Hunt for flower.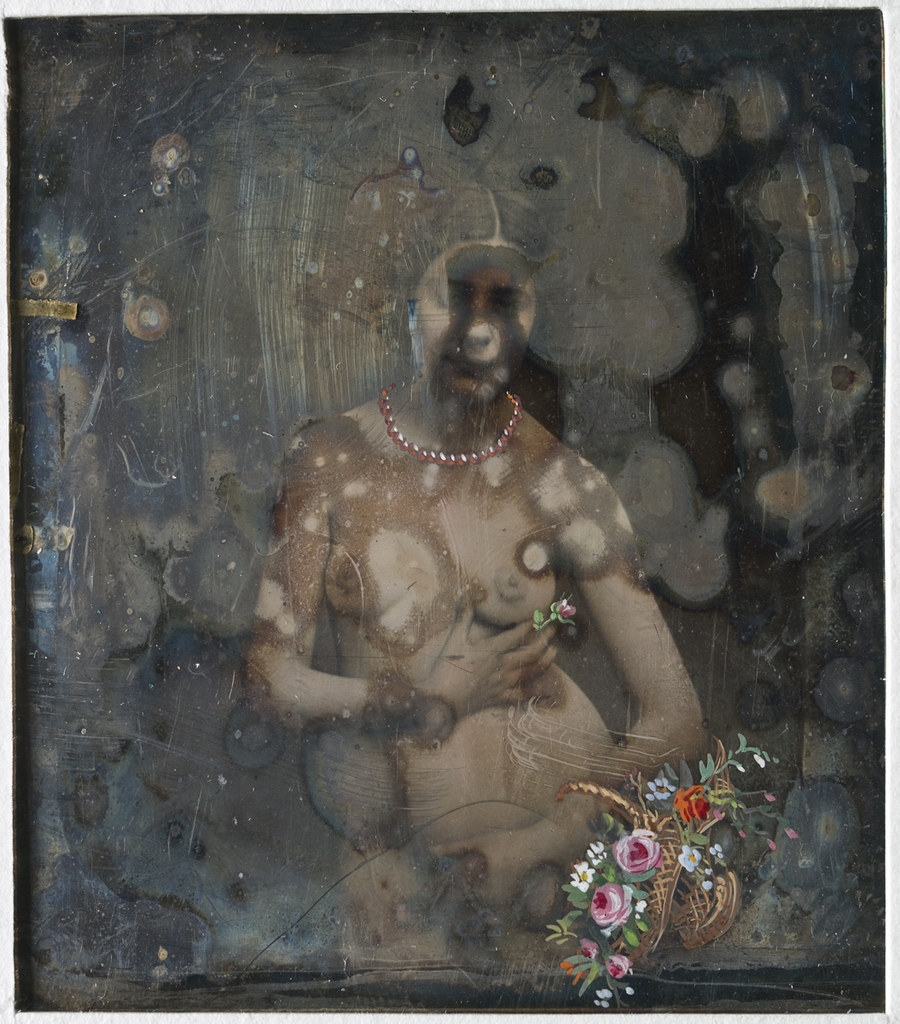
Hunted down at [x1=568, y1=859, x2=595, y2=891].
